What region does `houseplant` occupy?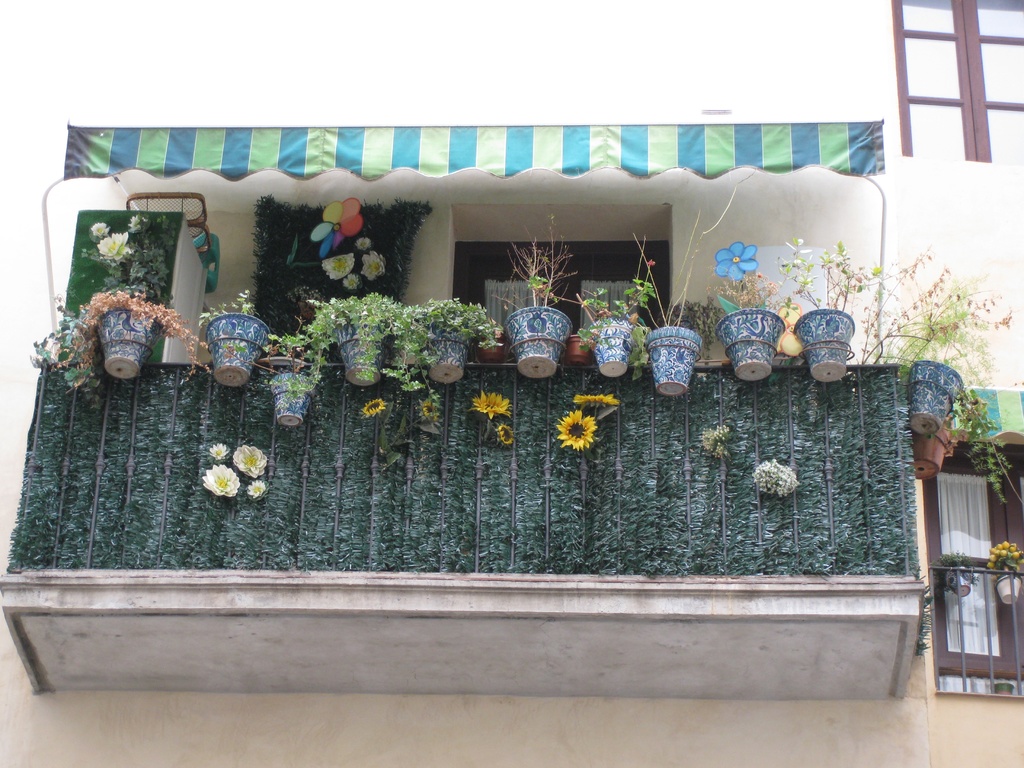
[33, 288, 210, 394].
